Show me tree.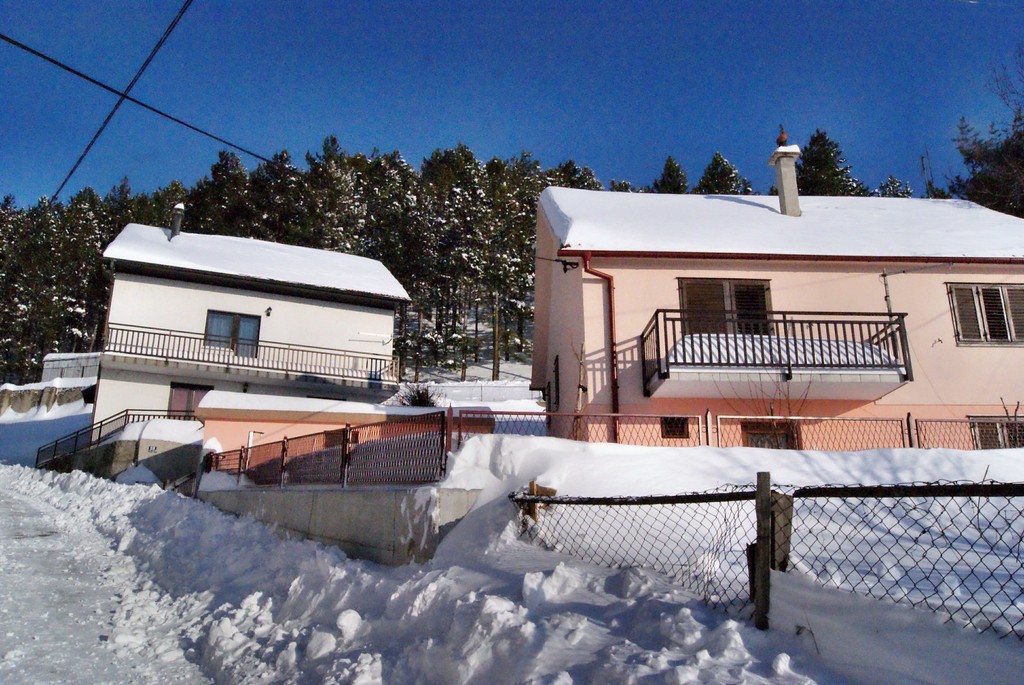
tree is here: BBox(287, 134, 374, 255).
